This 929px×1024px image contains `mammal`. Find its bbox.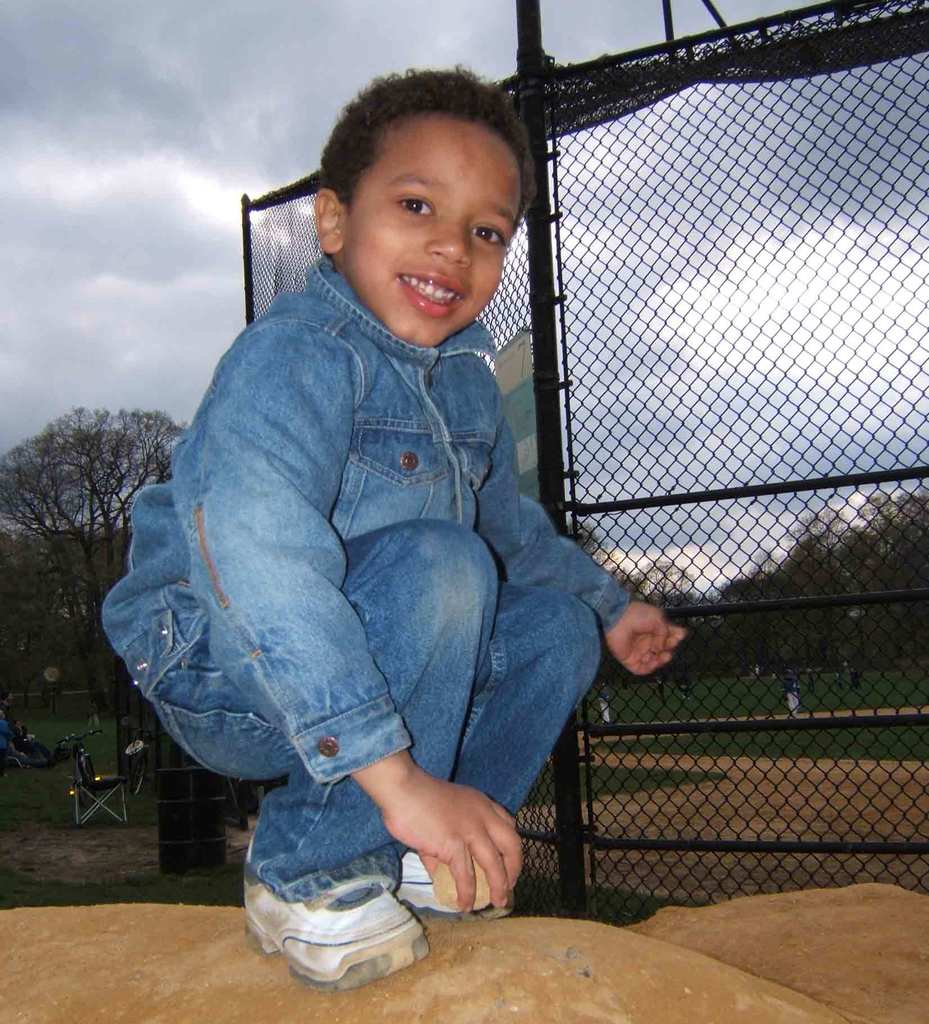
BBox(0, 708, 21, 754).
